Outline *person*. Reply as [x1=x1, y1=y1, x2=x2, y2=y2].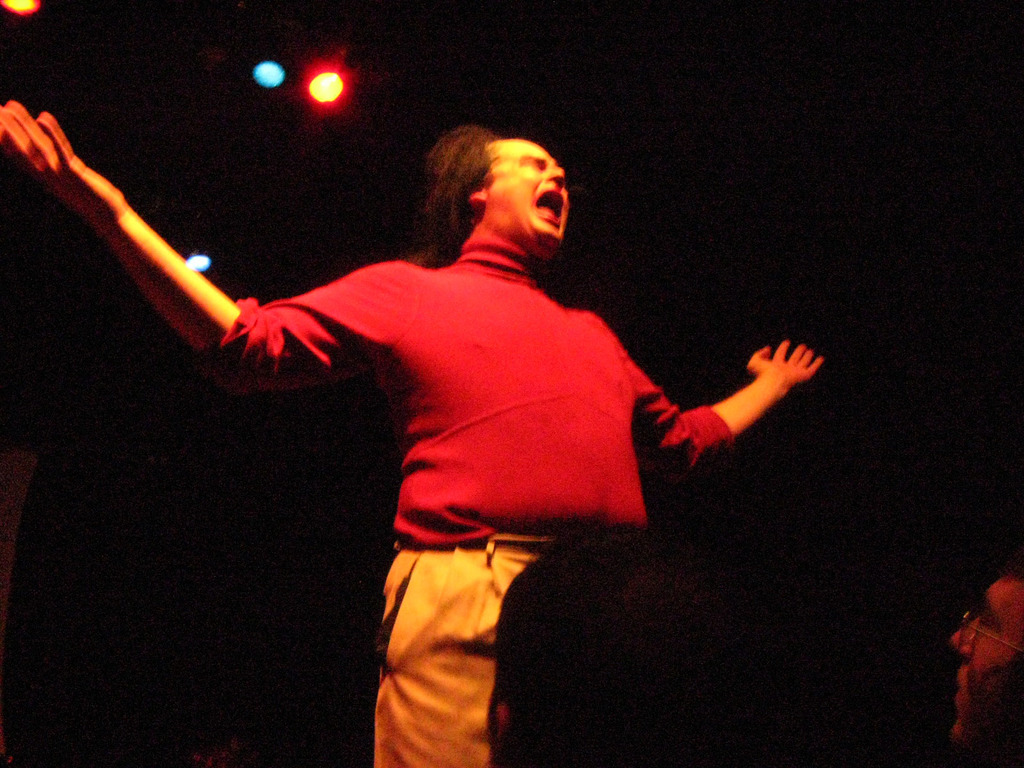
[x1=945, y1=552, x2=1023, y2=767].
